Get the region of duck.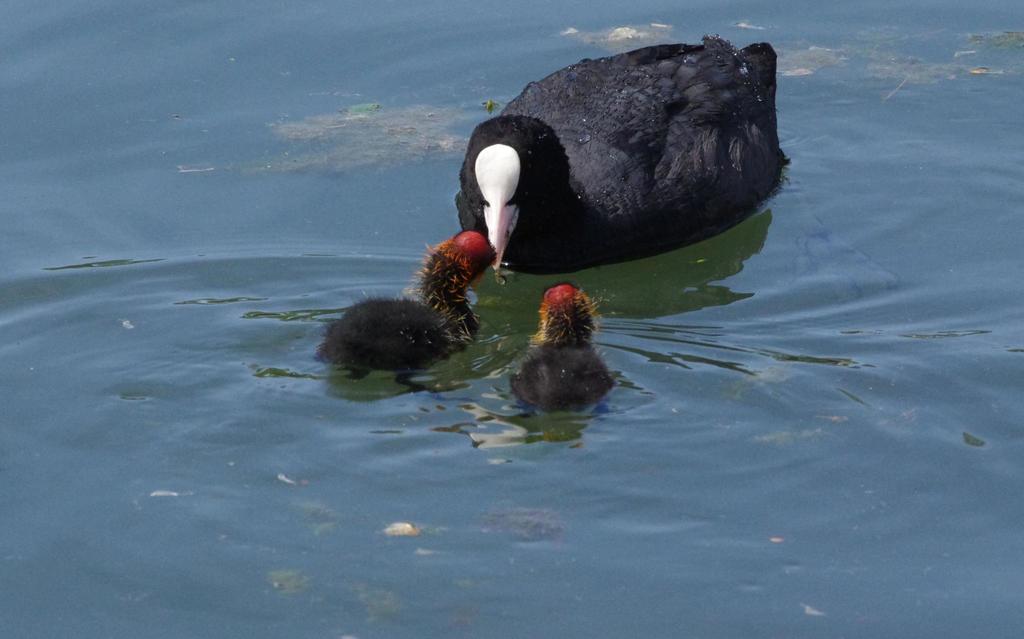
(left=321, top=223, right=507, bottom=378).
